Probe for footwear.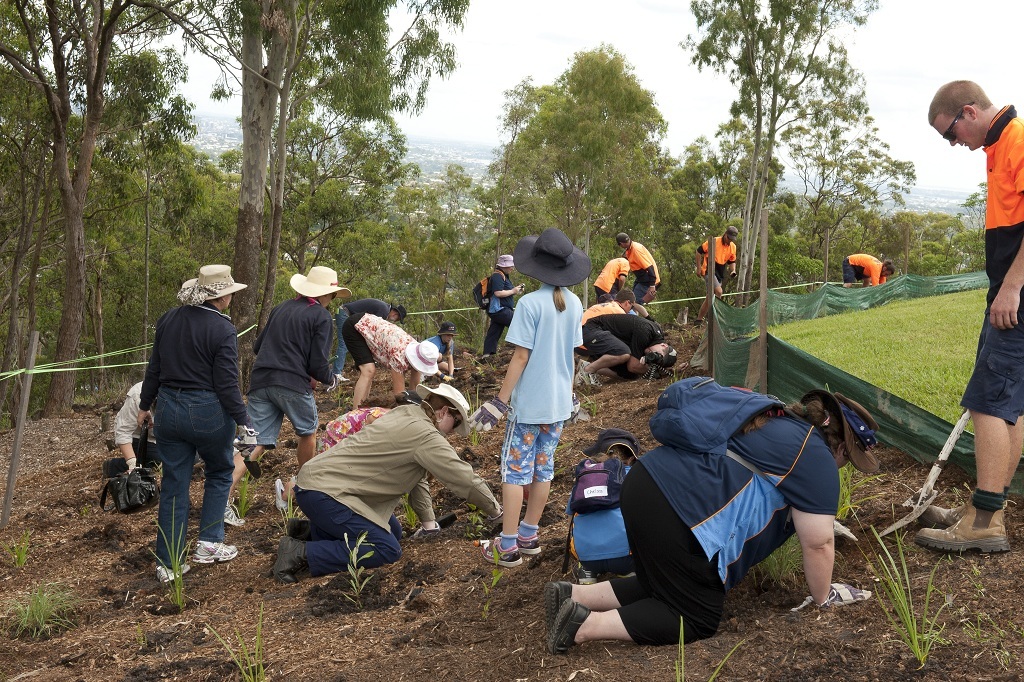
Probe result: bbox(477, 543, 523, 569).
